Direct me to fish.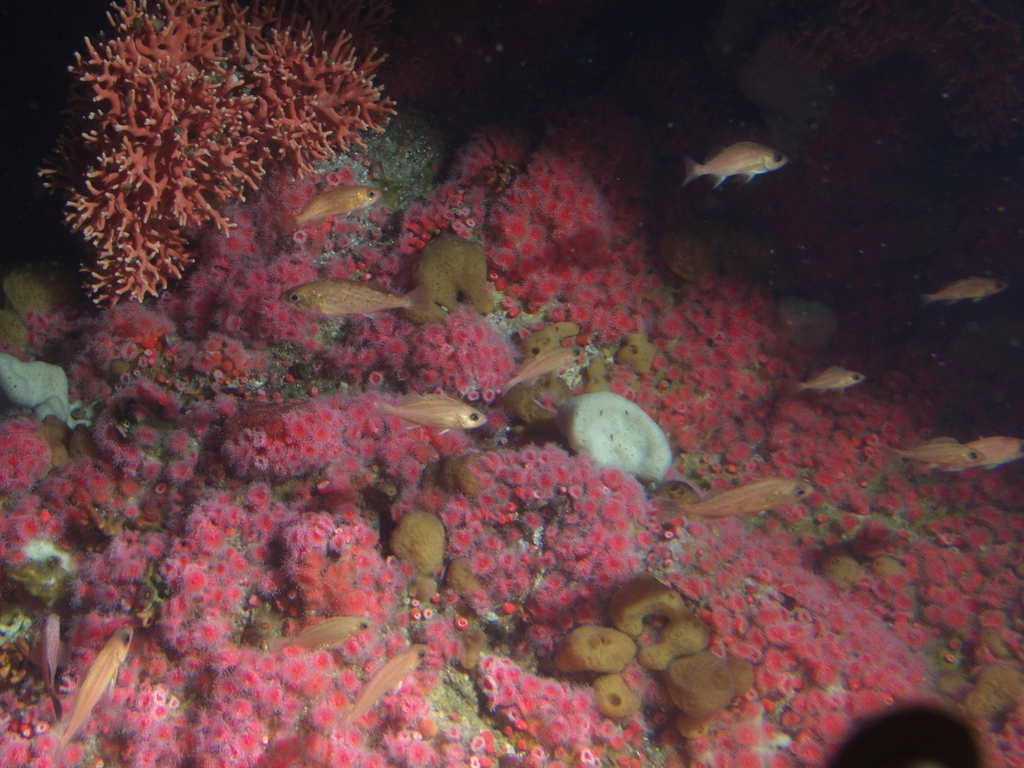
Direction: crop(883, 434, 981, 470).
